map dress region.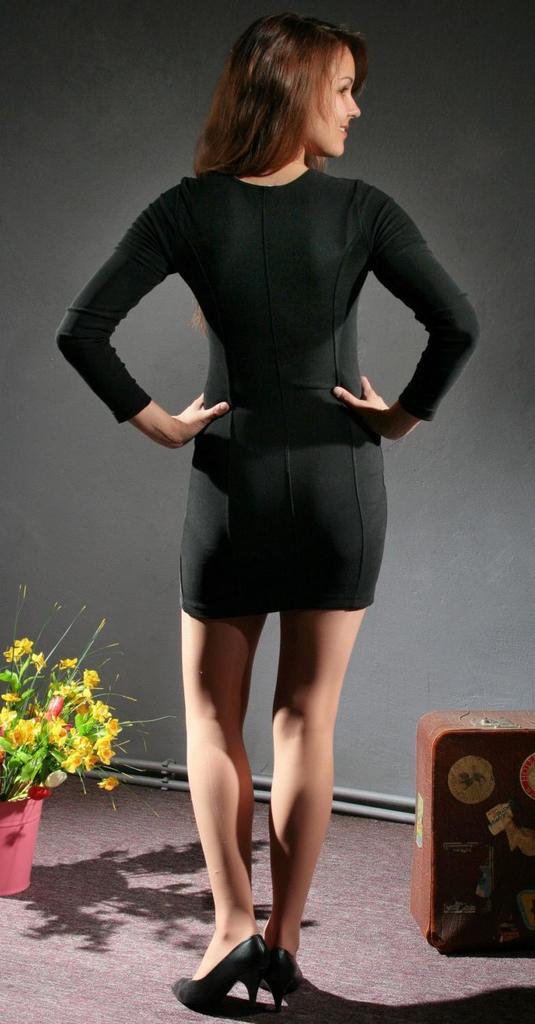
Mapped to bbox(86, 97, 468, 612).
